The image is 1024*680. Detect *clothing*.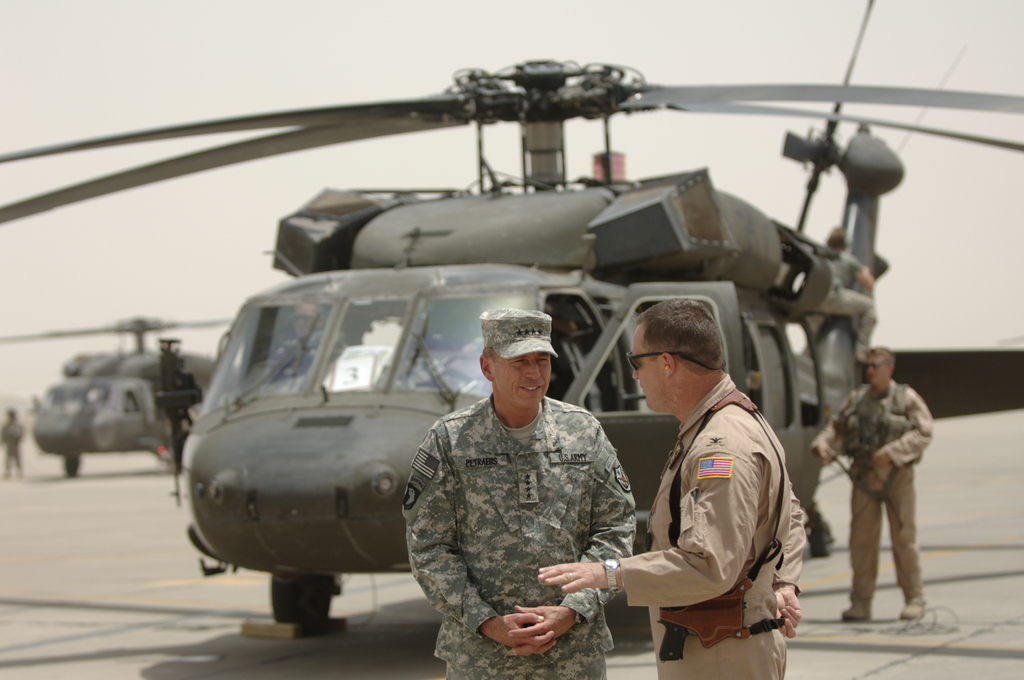
Detection: box=[388, 330, 660, 668].
